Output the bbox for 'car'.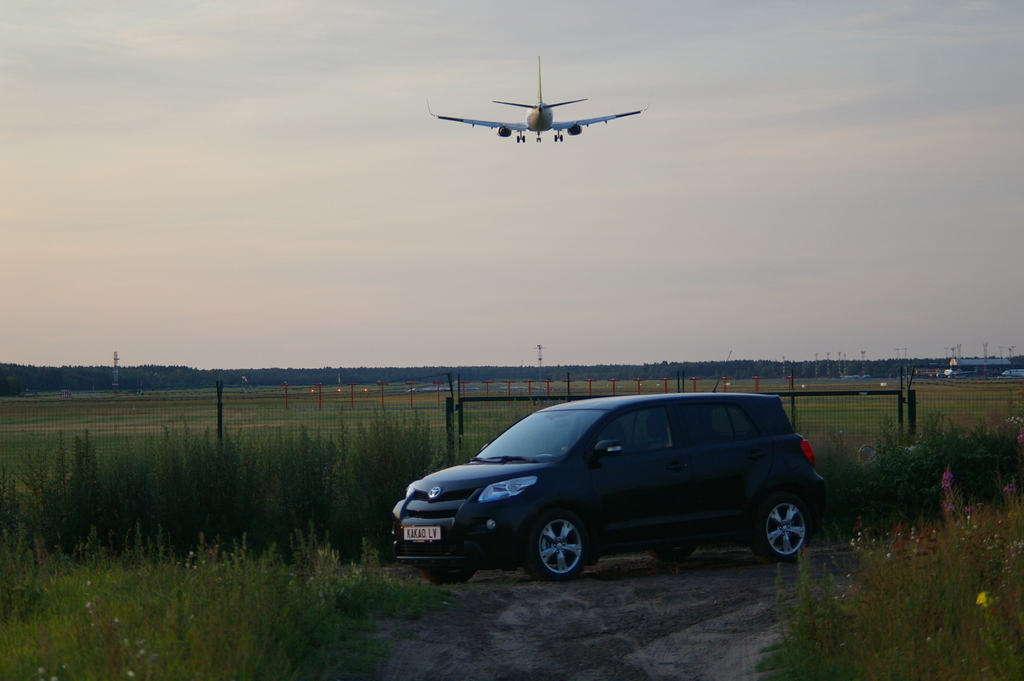
pyautogui.locateOnScreen(387, 393, 828, 578).
